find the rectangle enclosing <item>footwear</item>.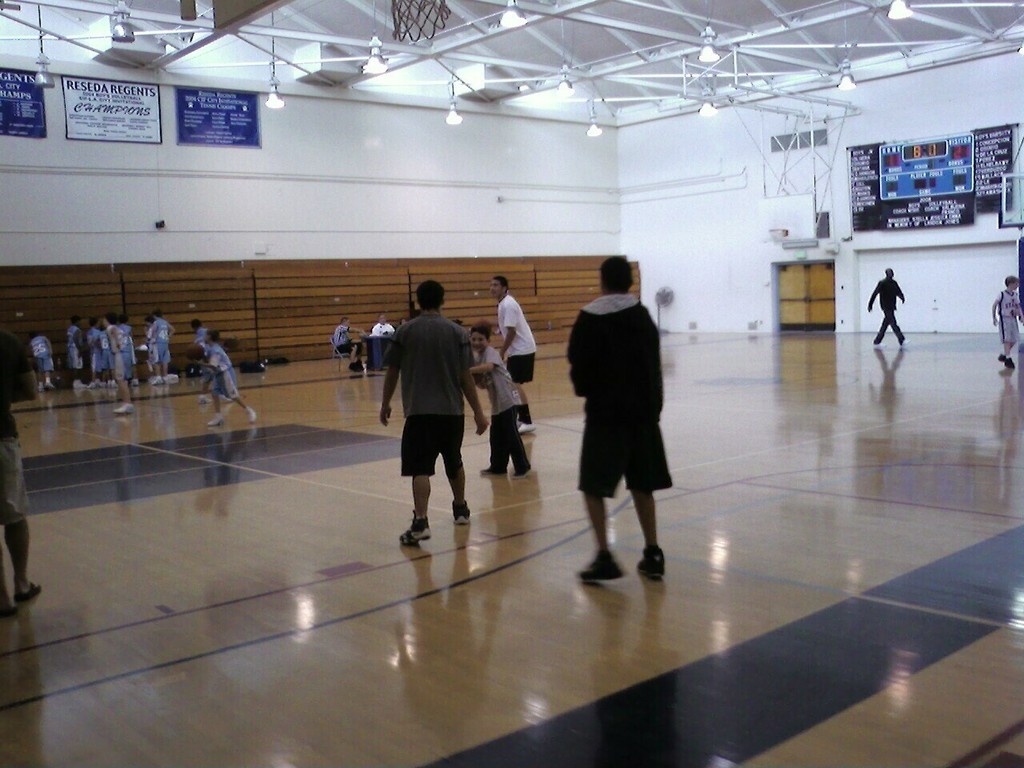
select_region(997, 354, 1003, 358).
